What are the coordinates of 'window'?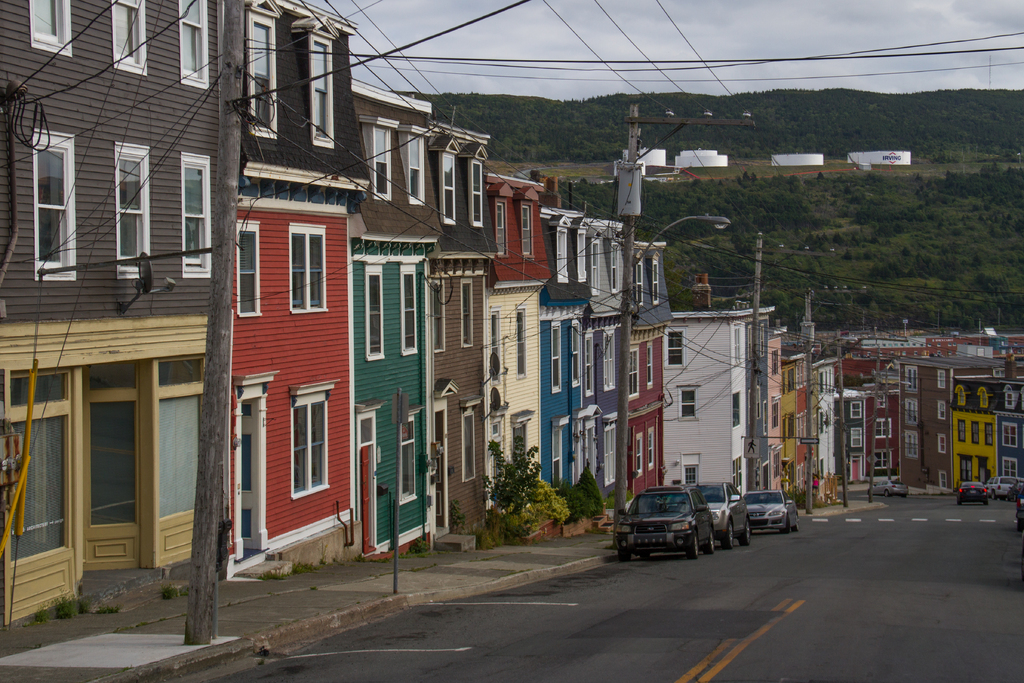
(left=457, top=400, right=484, bottom=482).
